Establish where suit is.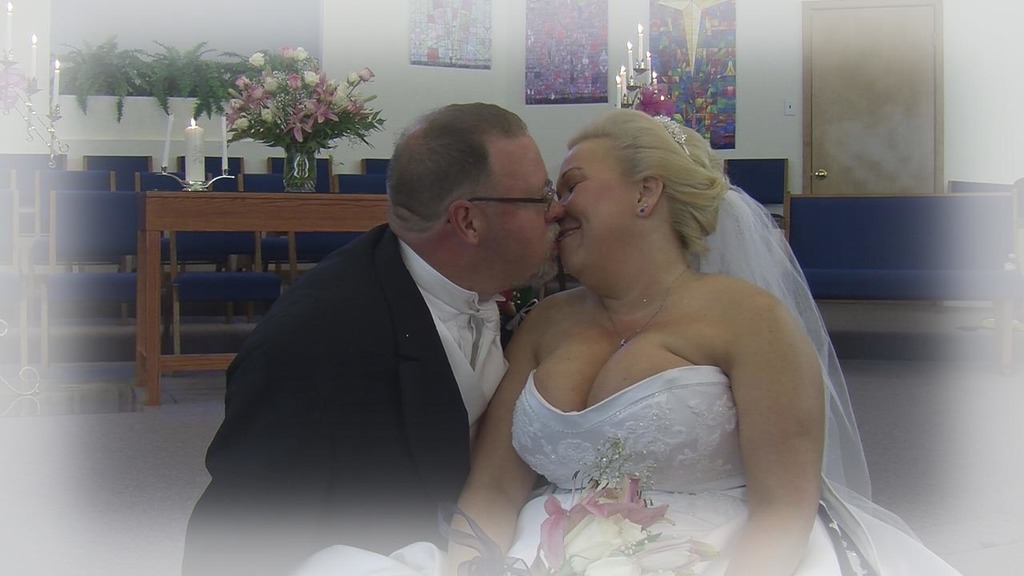
Established at [x1=280, y1=120, x2=571, y2=525].
